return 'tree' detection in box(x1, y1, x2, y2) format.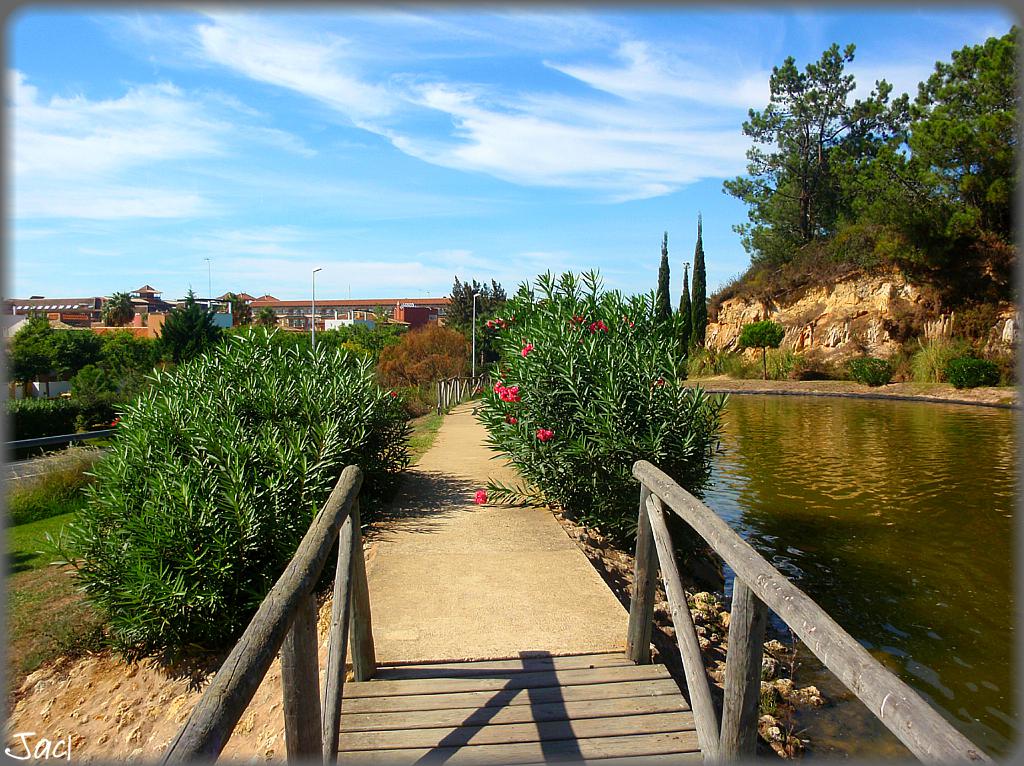
box(735, 44, 885, 292).
